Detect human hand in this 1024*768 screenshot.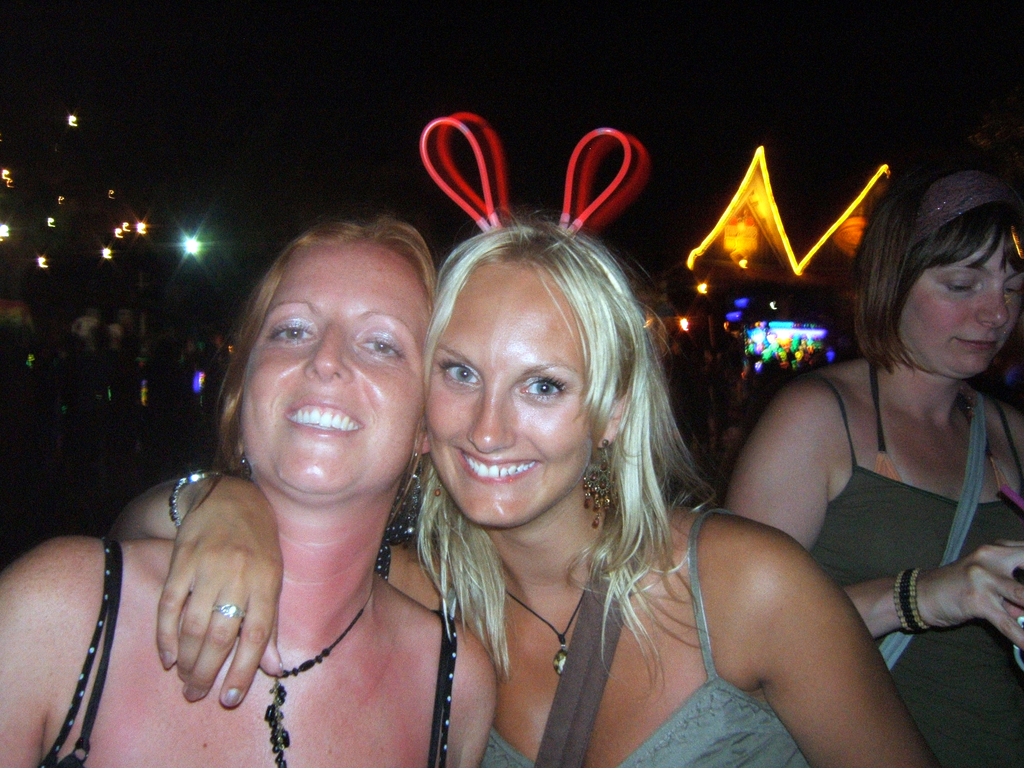
Detection: 920,538,1023,651.
